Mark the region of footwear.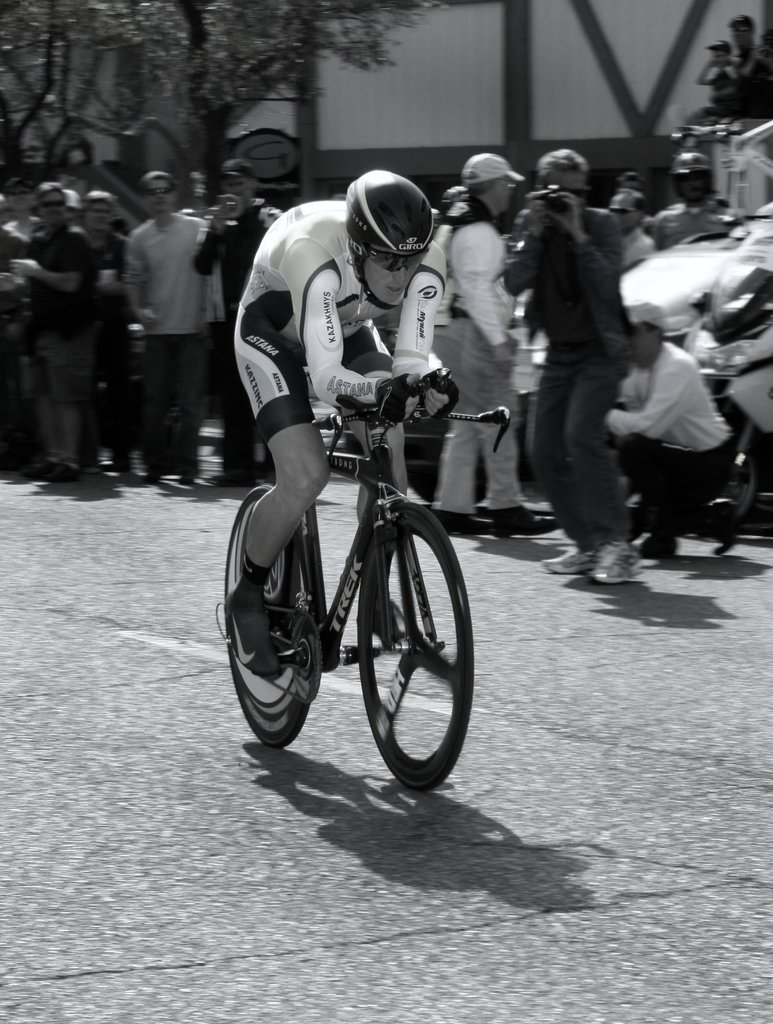
Region: left=428, top=504, right=493, bottom=536.
